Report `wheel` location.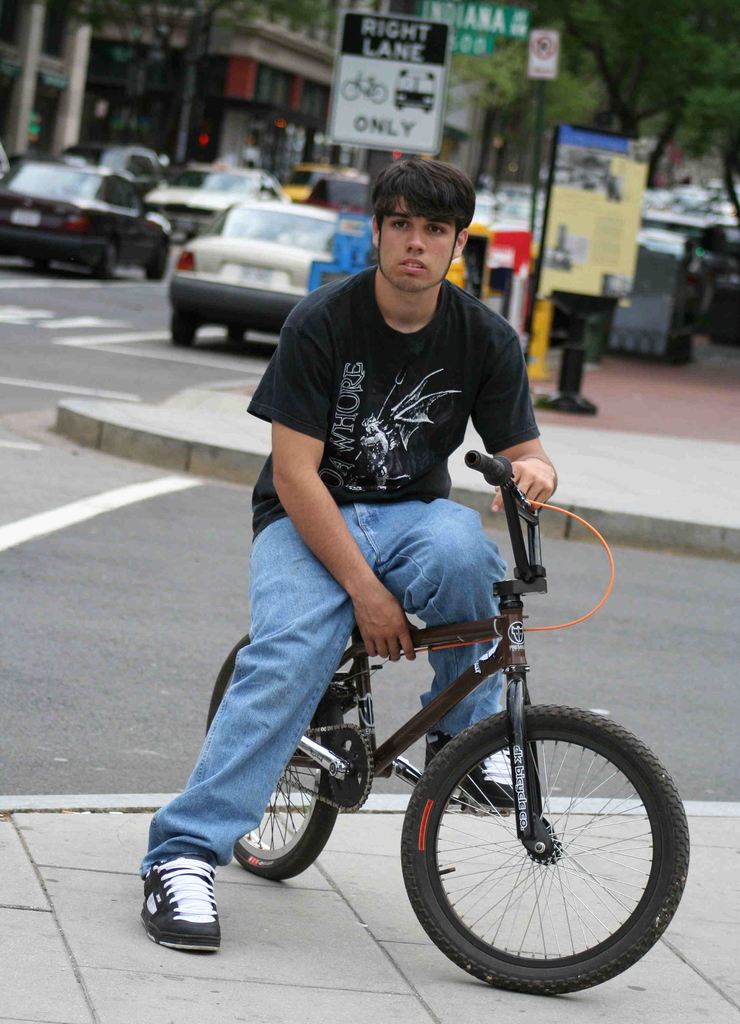
Report: 226/326/247/342.
